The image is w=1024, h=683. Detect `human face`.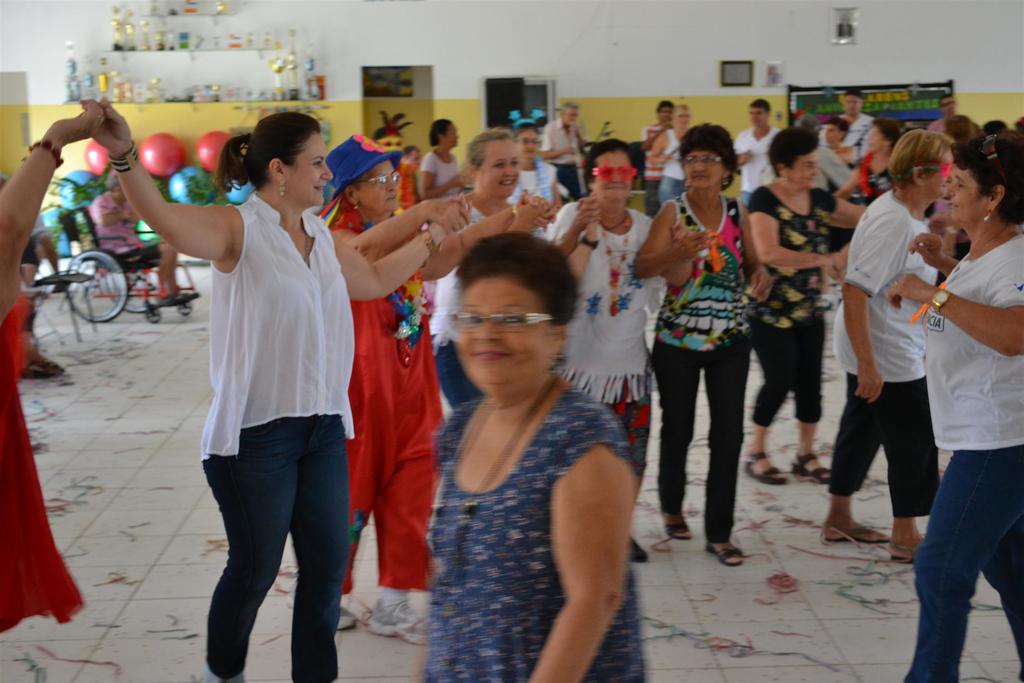
Detection: {"left": 843, "top": 97, "right": 858, "bottom": 117}.
